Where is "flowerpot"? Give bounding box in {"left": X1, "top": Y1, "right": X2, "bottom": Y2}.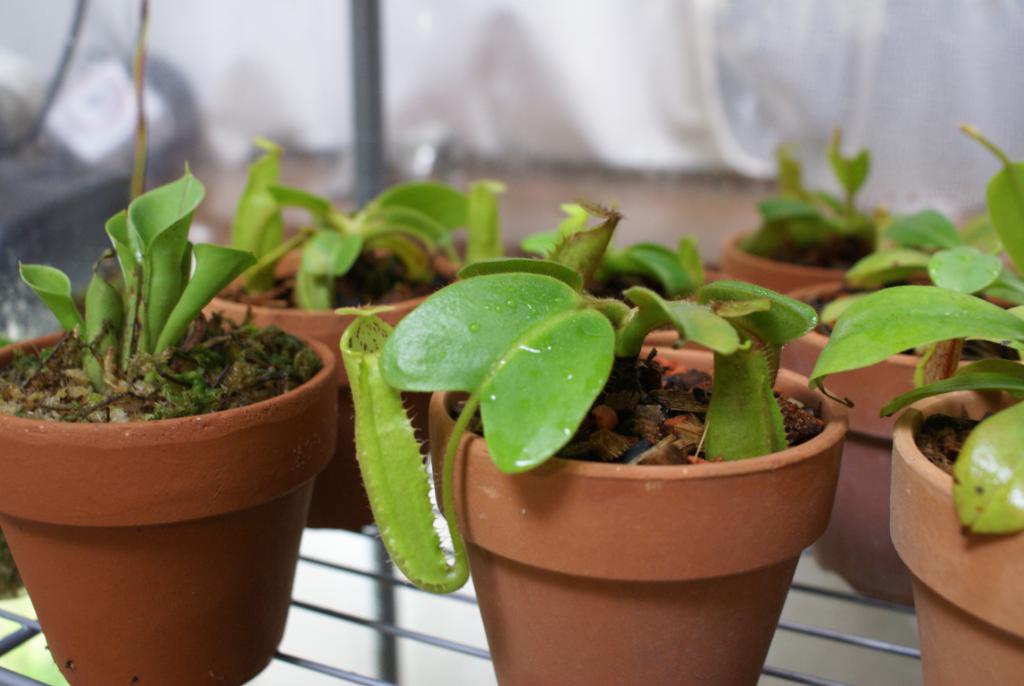
{"left": 194, "top": 239, "right": 462, "bottom": 525}.
